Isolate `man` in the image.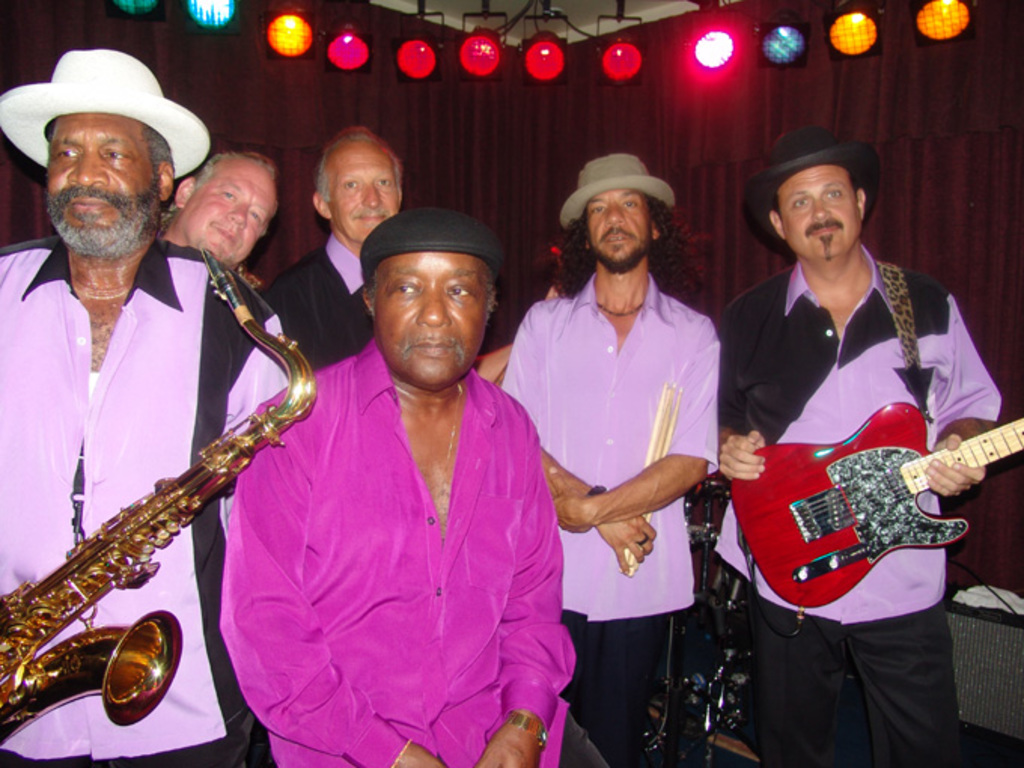
Isolated region: pyautogui.locateOnScreen(226, 206, 617, 766).
